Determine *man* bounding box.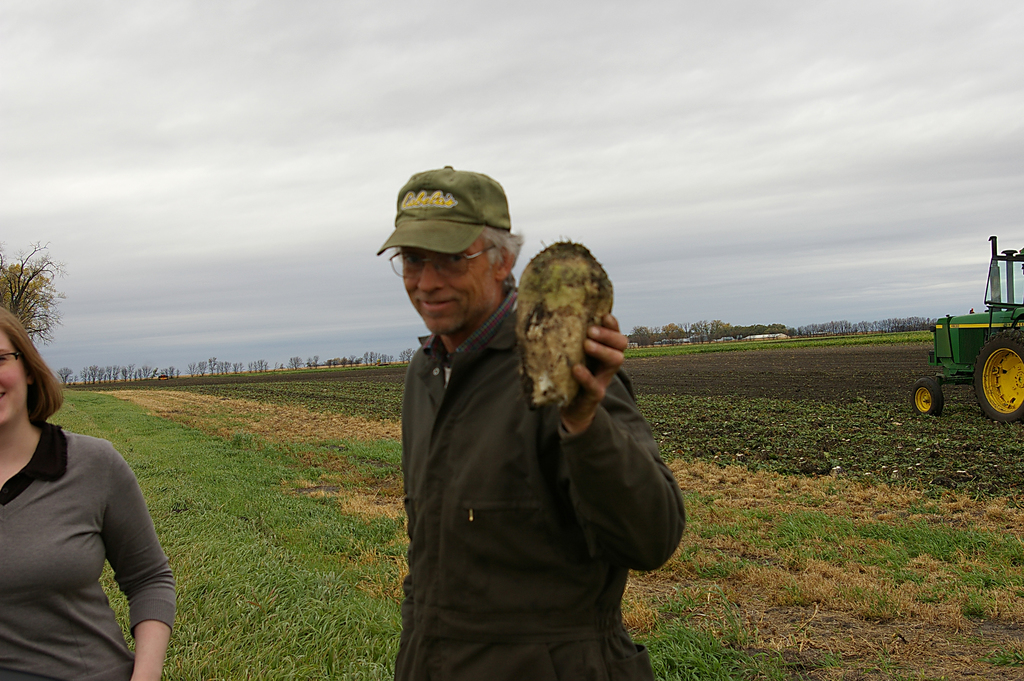
Determined: {"left": 364, "top": 179, "right": 686, "bottom": 674}.
